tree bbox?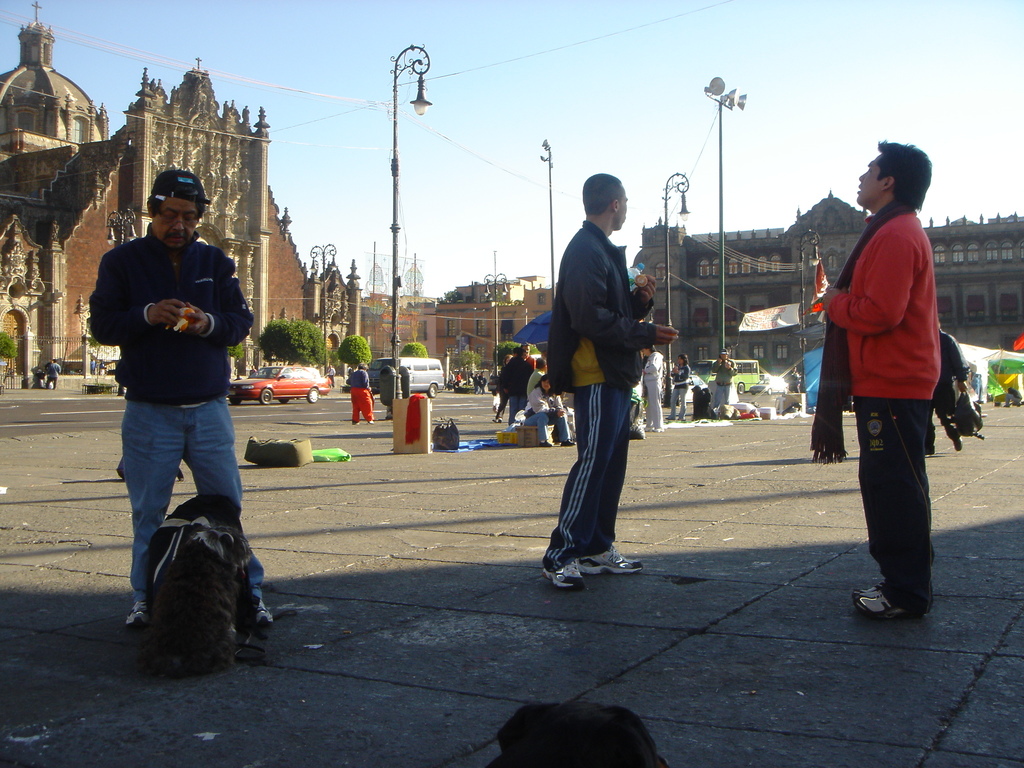
l=492, t=340, r=555, b=364
